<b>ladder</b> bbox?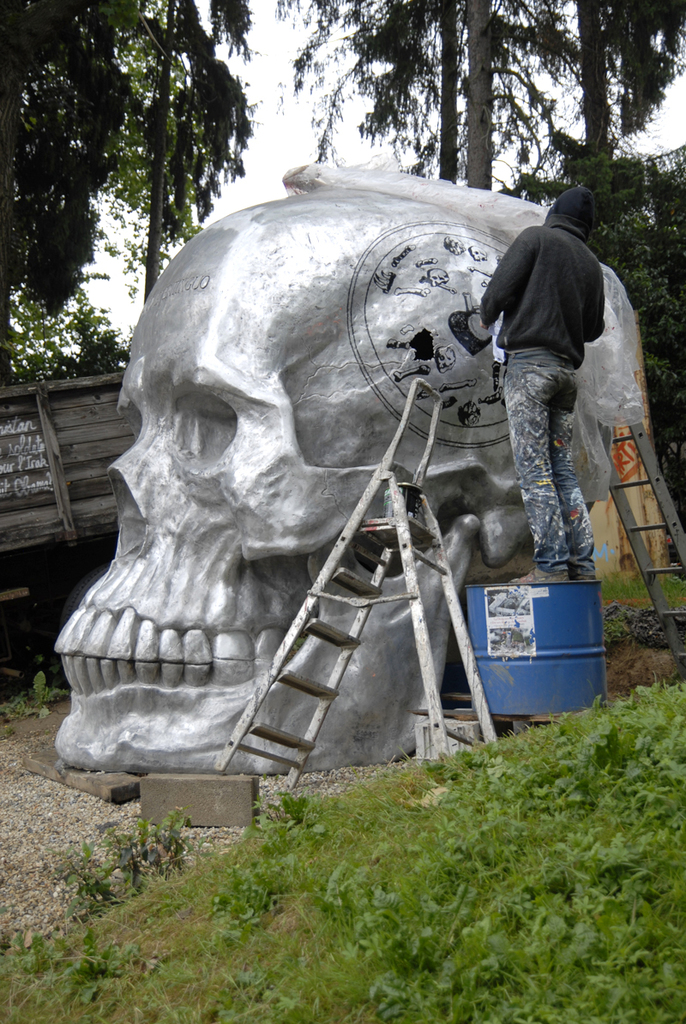
(607, 422, 685, 677)
